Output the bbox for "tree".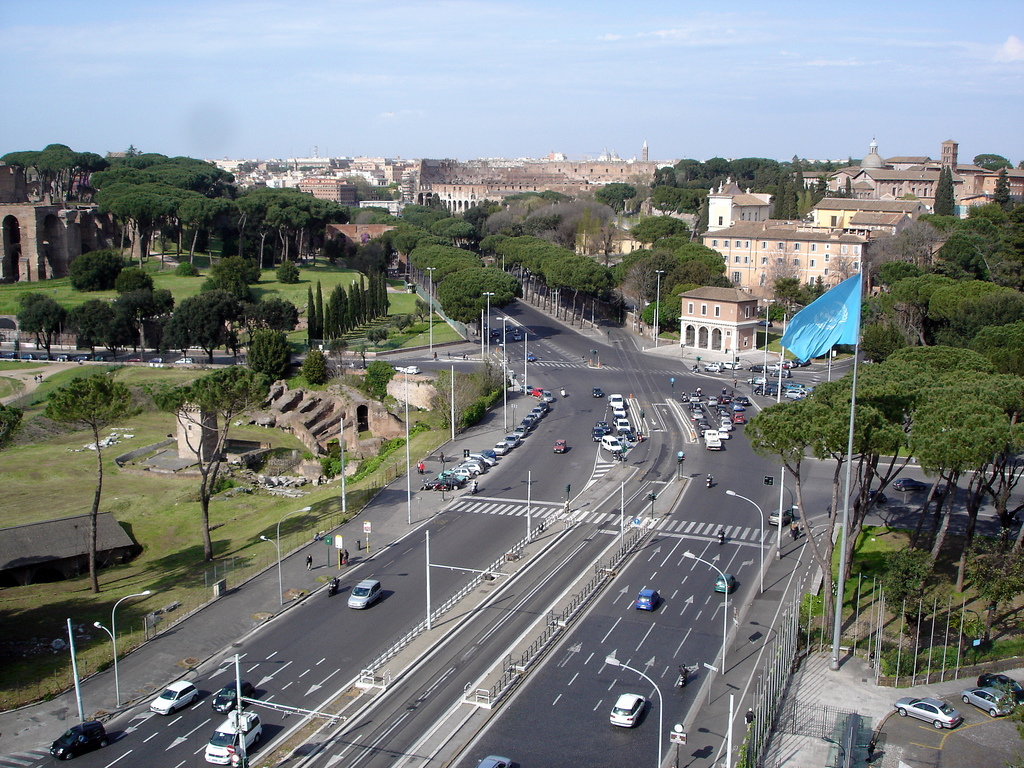
(163,297,243,365).
